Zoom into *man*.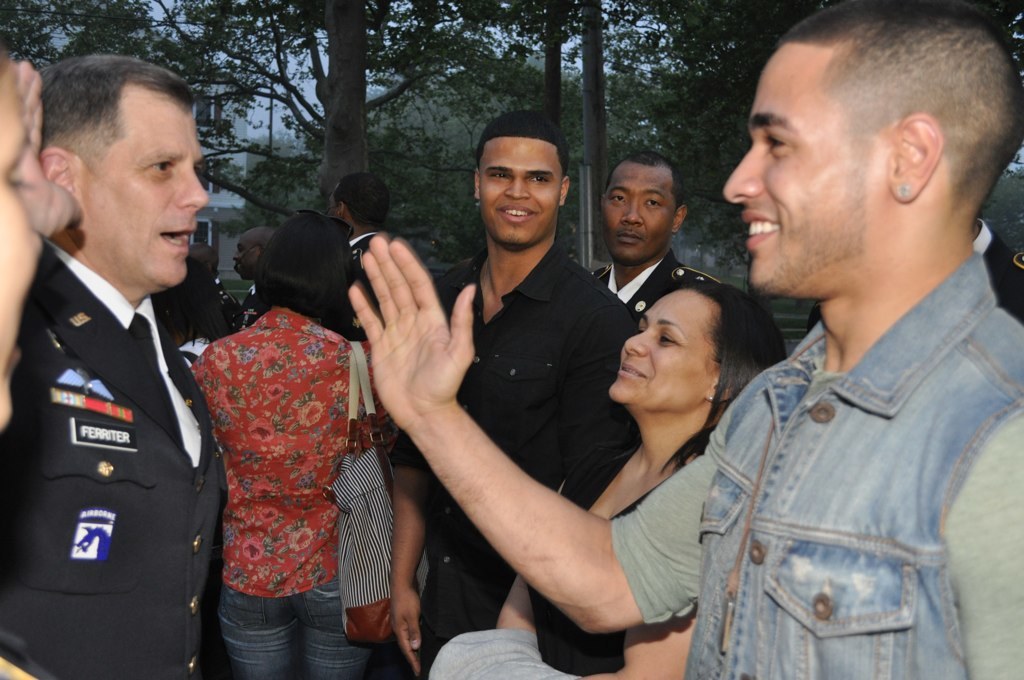
Zoom target: region(580, 147, 723, 330).
